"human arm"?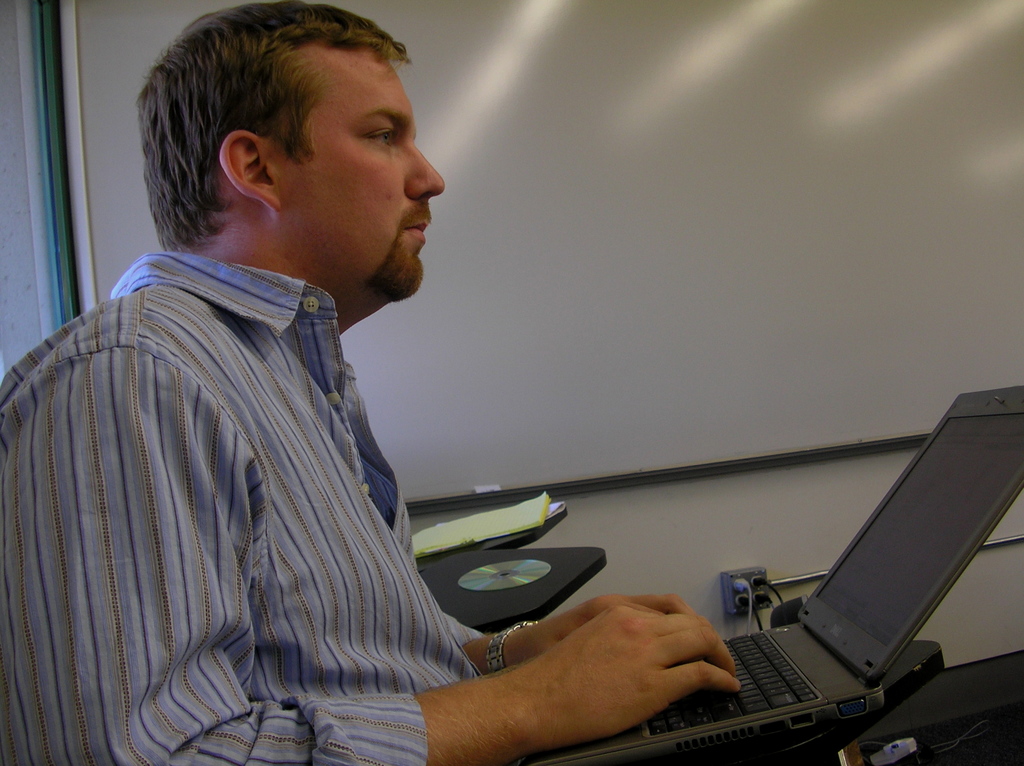
x1=0 y1=343 x2=736 y2=765
